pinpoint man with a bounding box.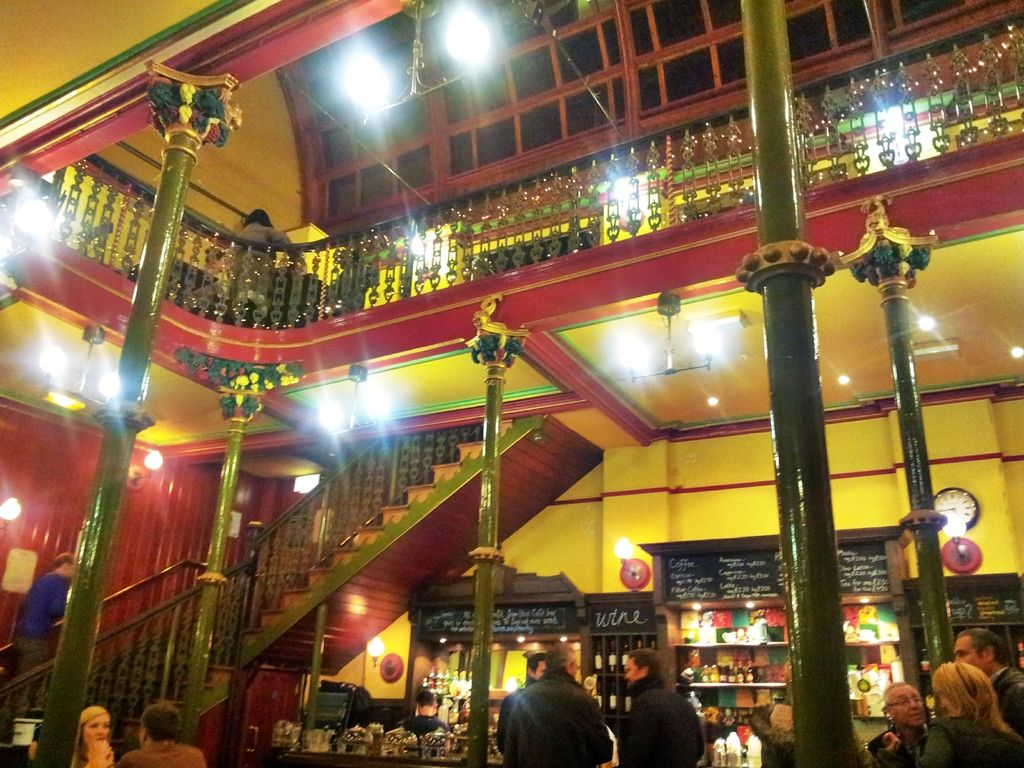
{"x1": 948, "y1": 625, "x2": 1023, "y2": 732}.
